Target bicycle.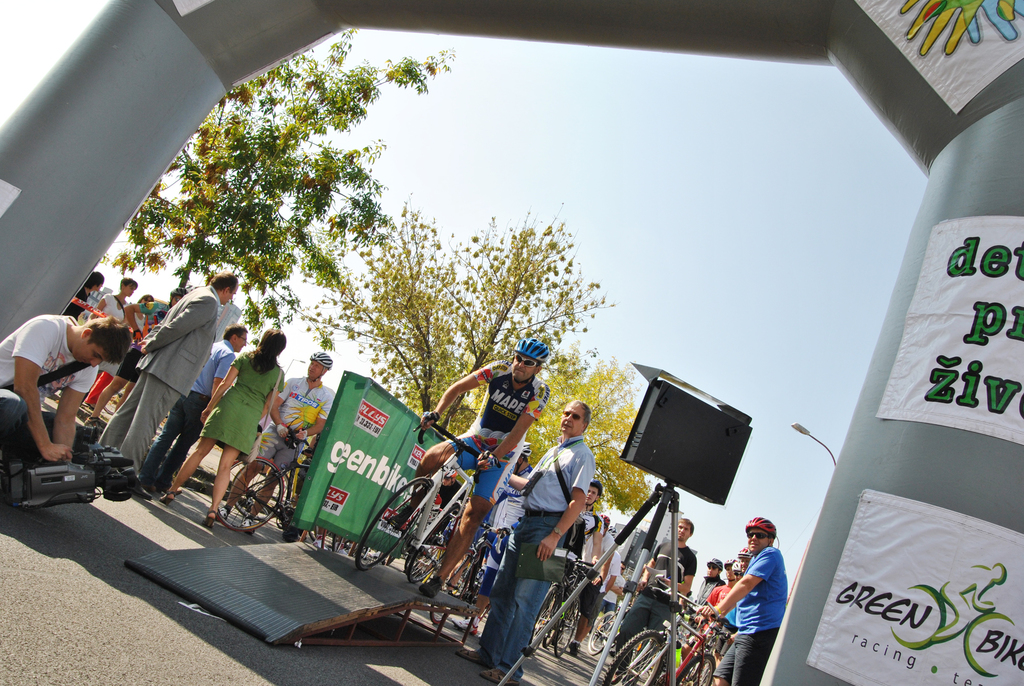
Target region: (223, 425, 321, 529).
